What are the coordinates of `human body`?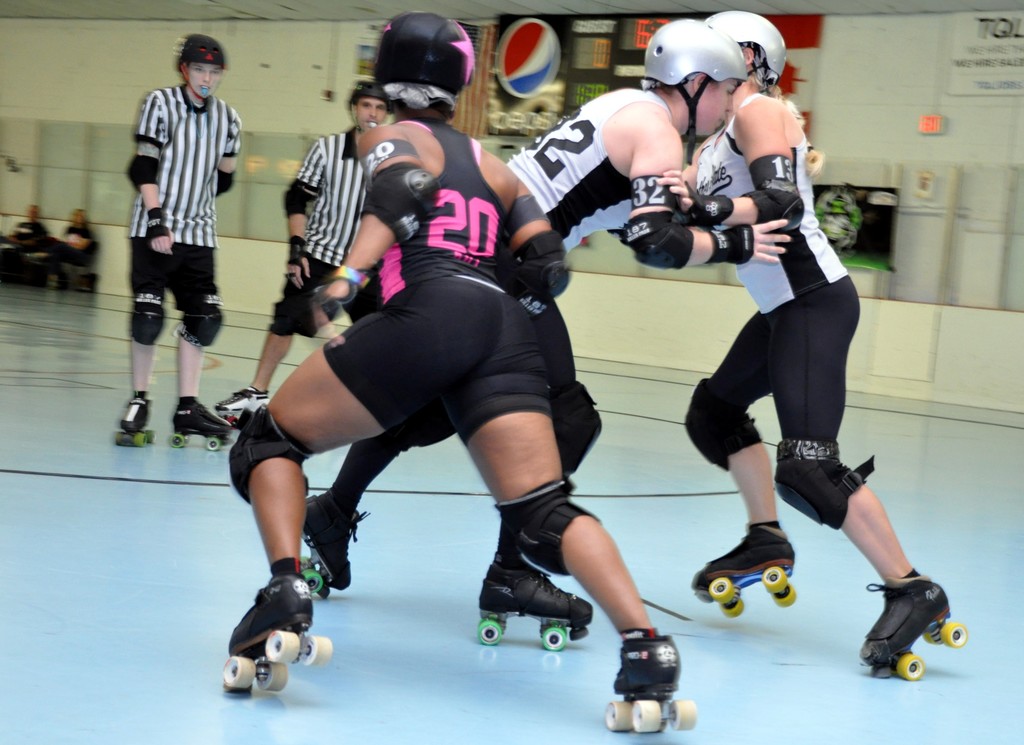
select_region(67, 209, 94, 256).
